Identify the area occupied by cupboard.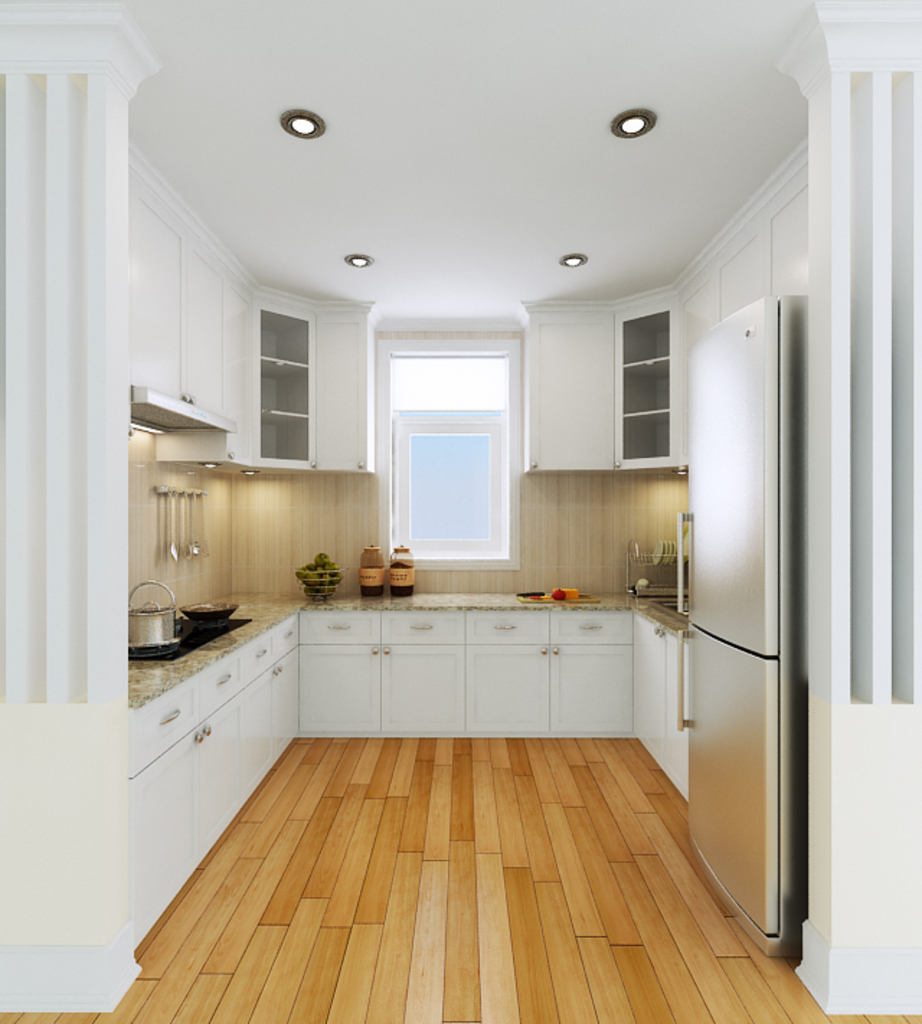
Area: (114, 593, 687, 953).
